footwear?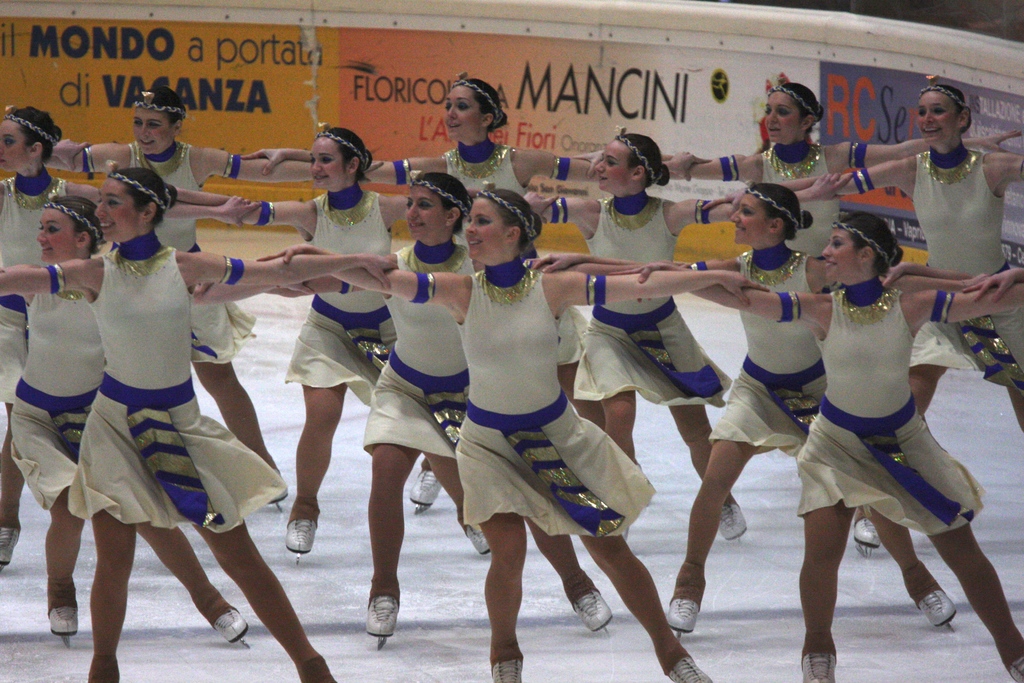
(576,577,618,636)
